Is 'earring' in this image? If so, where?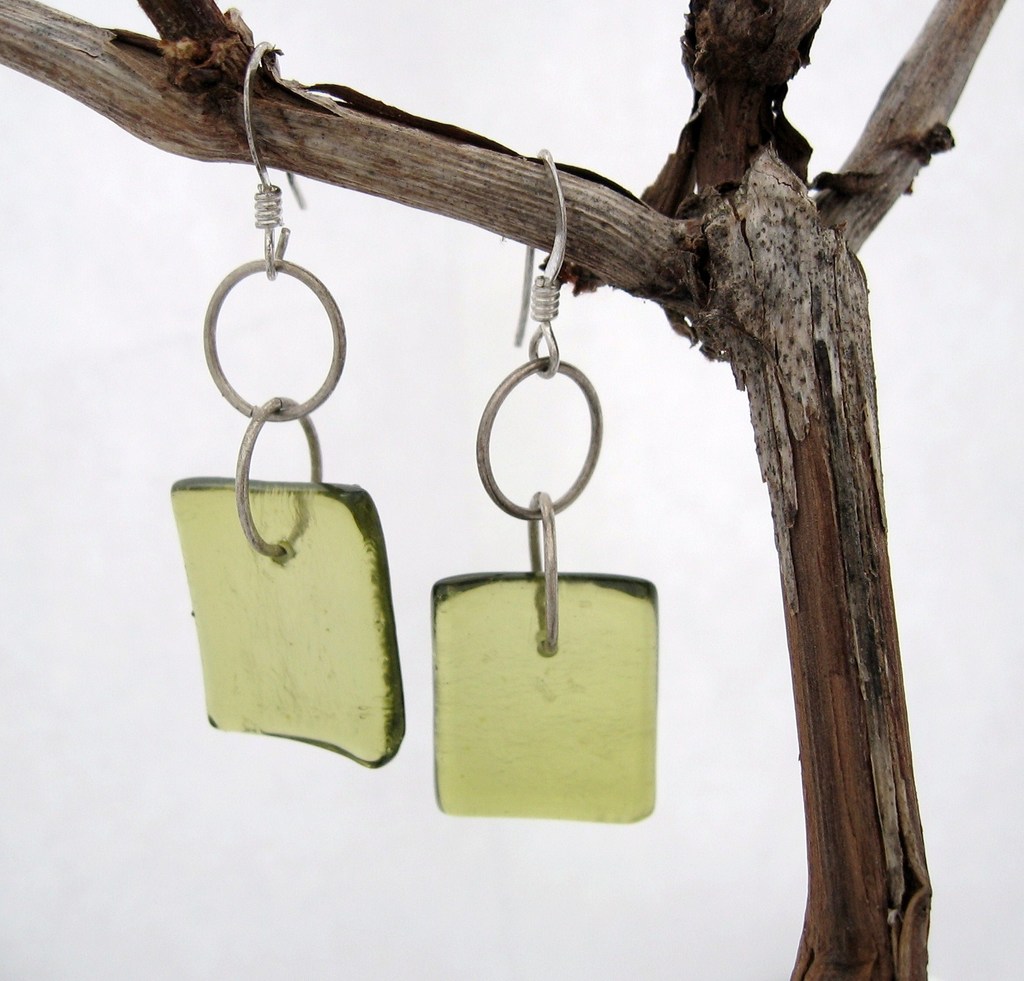
Yes, at select_region(161, 35, 406, 774).
